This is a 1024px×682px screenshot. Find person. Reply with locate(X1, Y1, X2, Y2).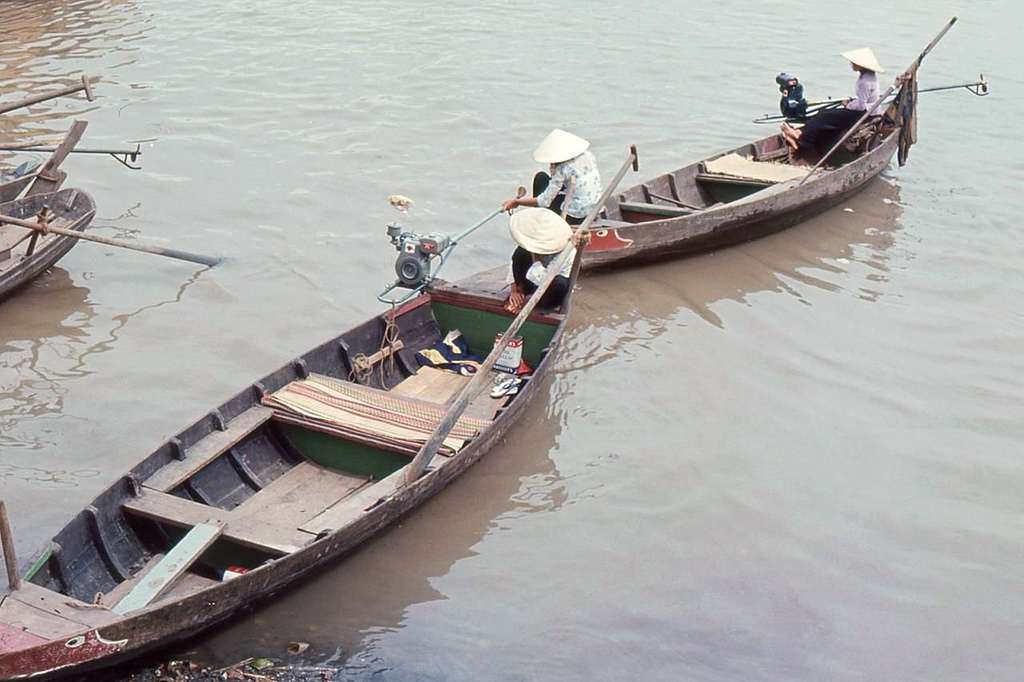
locate(779, 40, 886, 152).
